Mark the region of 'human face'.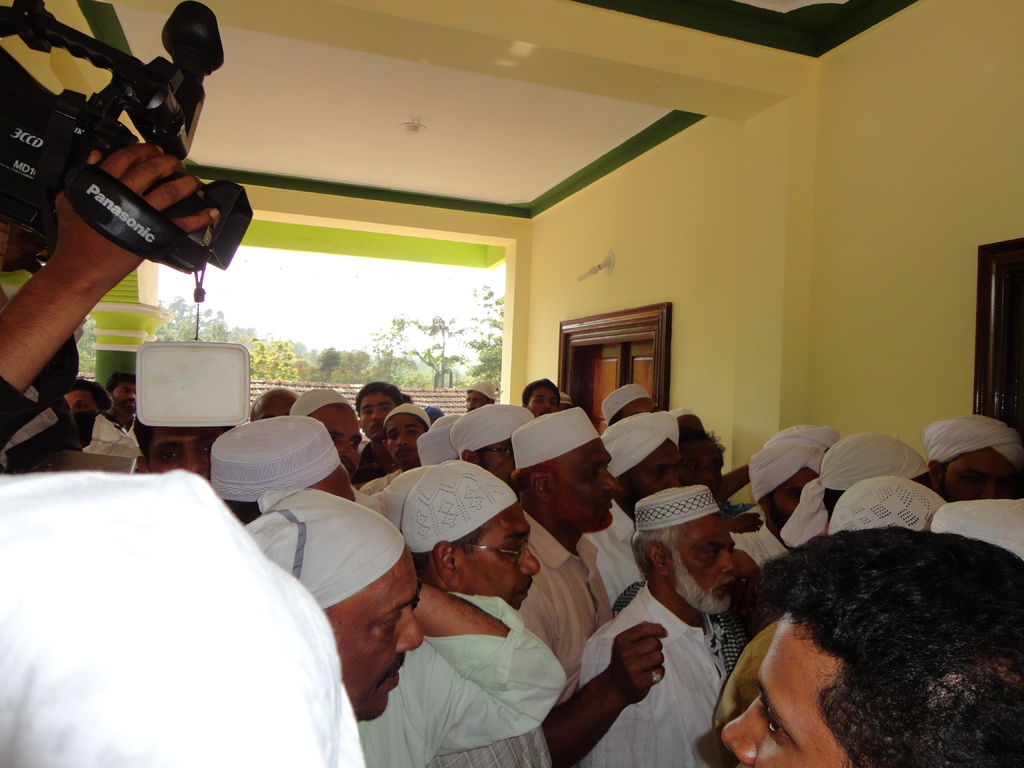
Region: <region>457, 499, 541, 611</region>.
